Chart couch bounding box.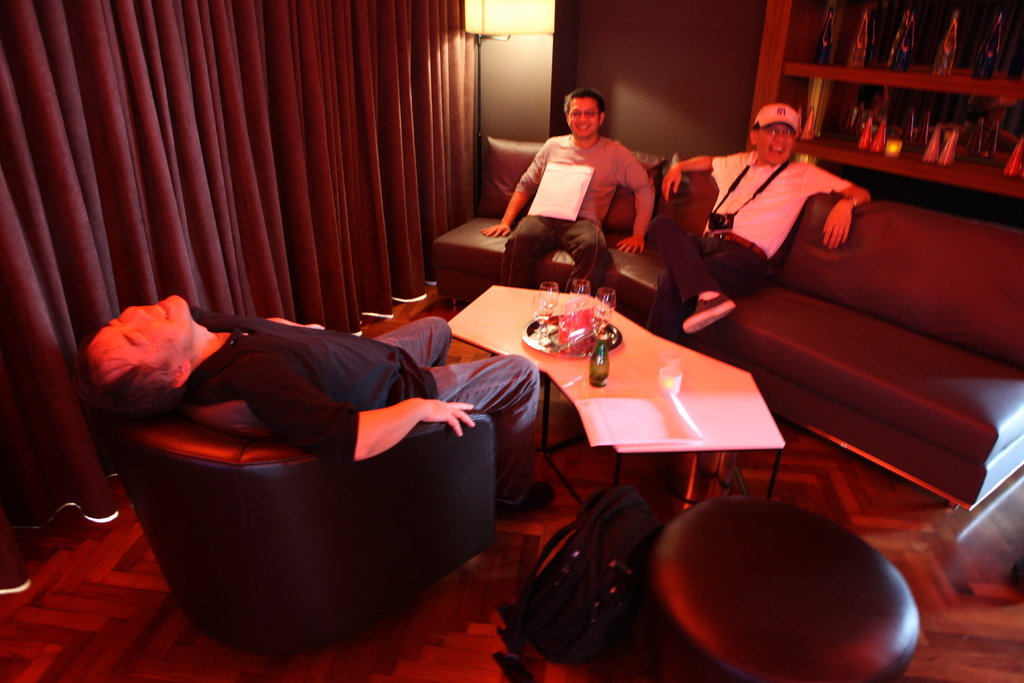
Charted: left=43, top=149, right=909, bottom=646.
